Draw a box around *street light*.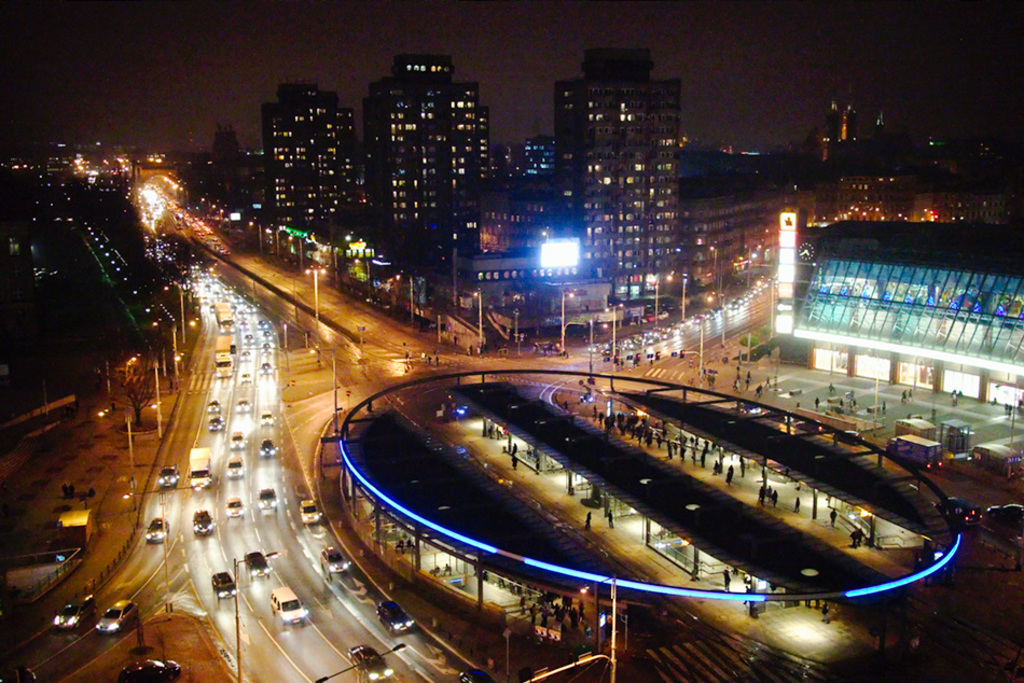
detection(472, 290, 484, 348).
